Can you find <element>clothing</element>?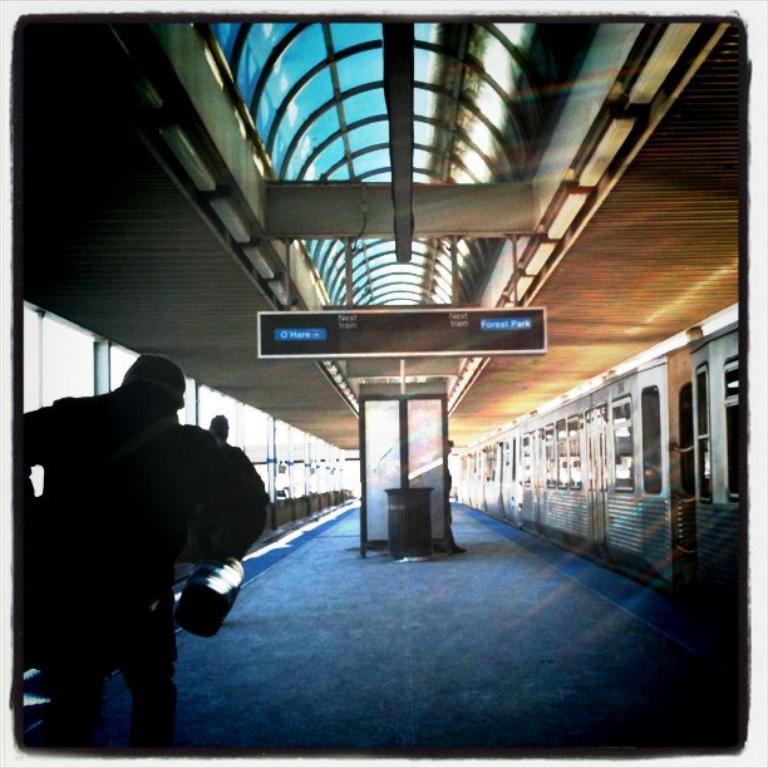
Yes, bounding box: select_region(21, 384, 233, 758).
